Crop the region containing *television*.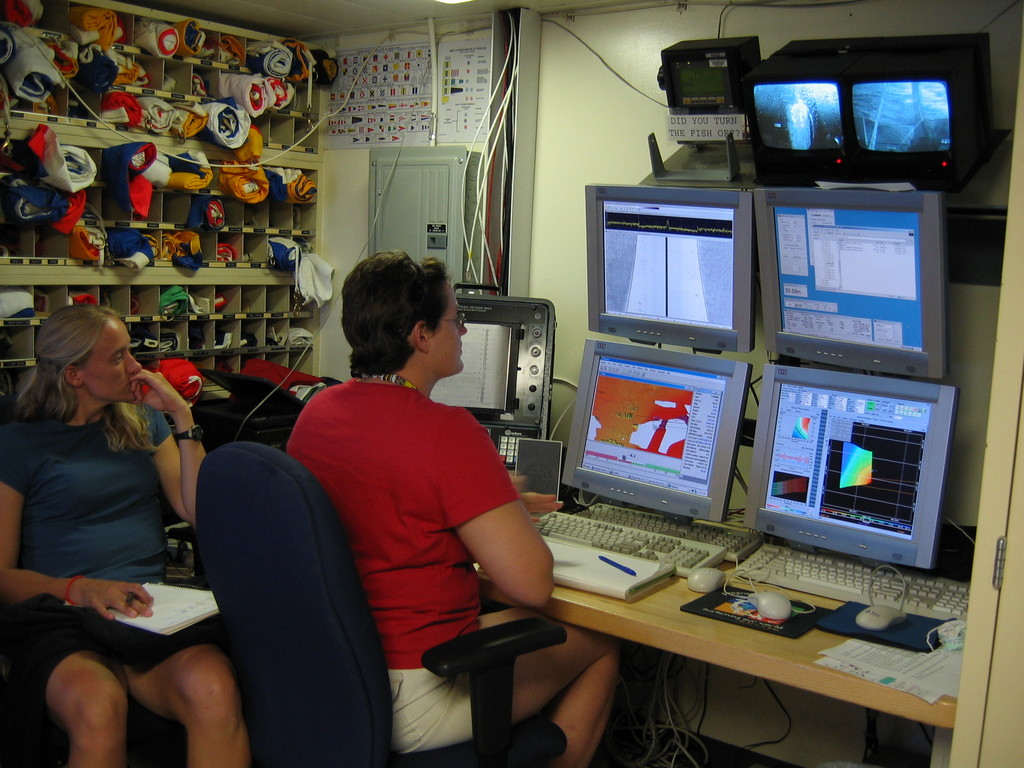
Crop region: box=[847, 35, 1002, 189].
